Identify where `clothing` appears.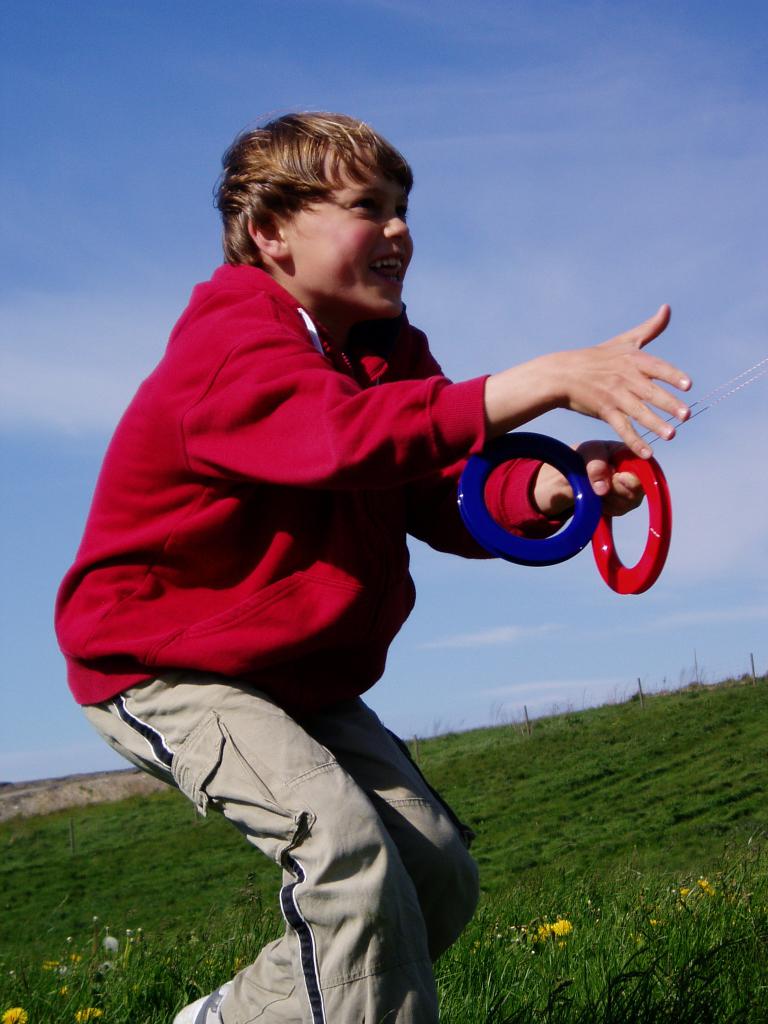
Appears at Rect(51, 282, 491, 784).
